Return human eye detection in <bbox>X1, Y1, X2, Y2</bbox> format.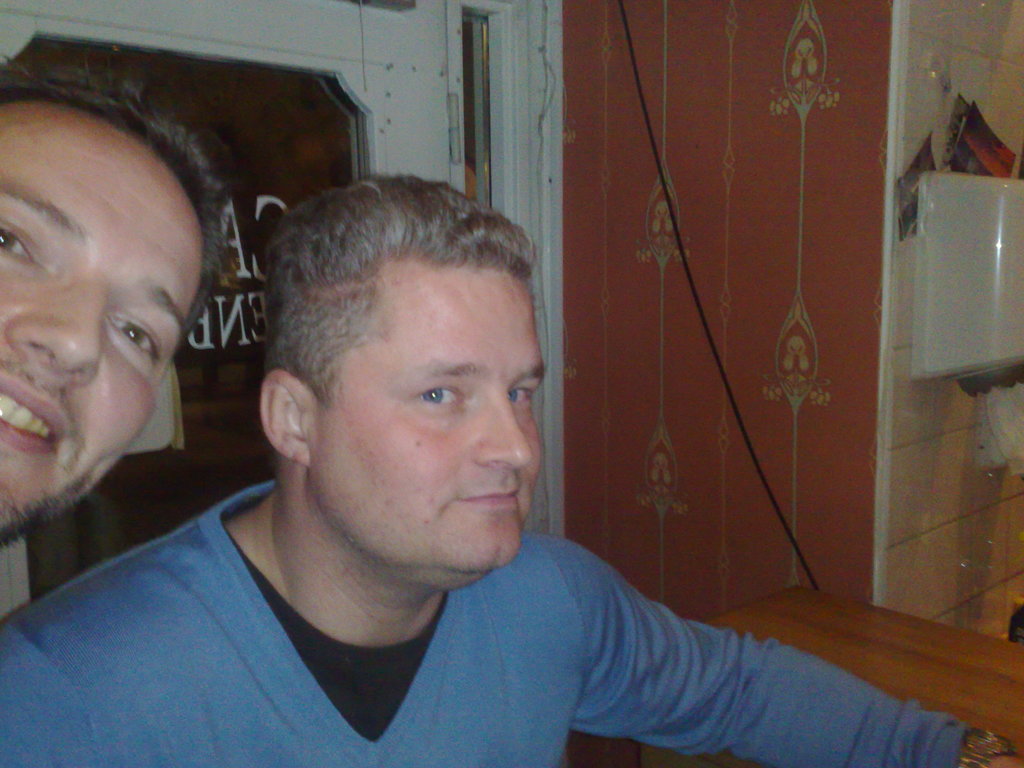
<bbox>0, 218, 53, 273</bbox>.
